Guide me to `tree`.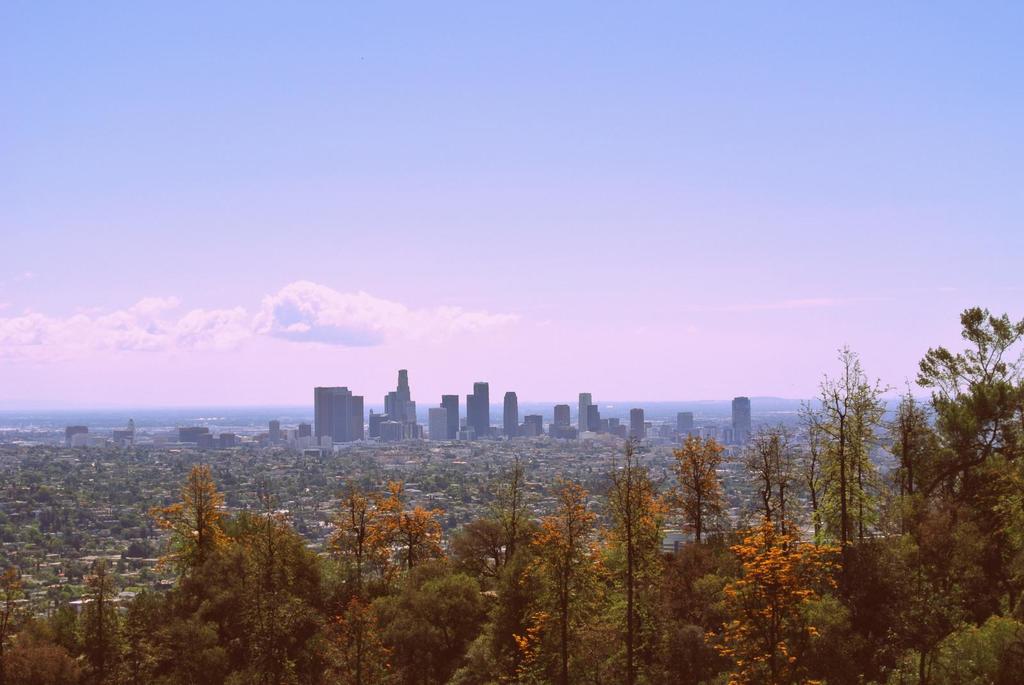
Guidance: rect(588, 443, 673, 684).
